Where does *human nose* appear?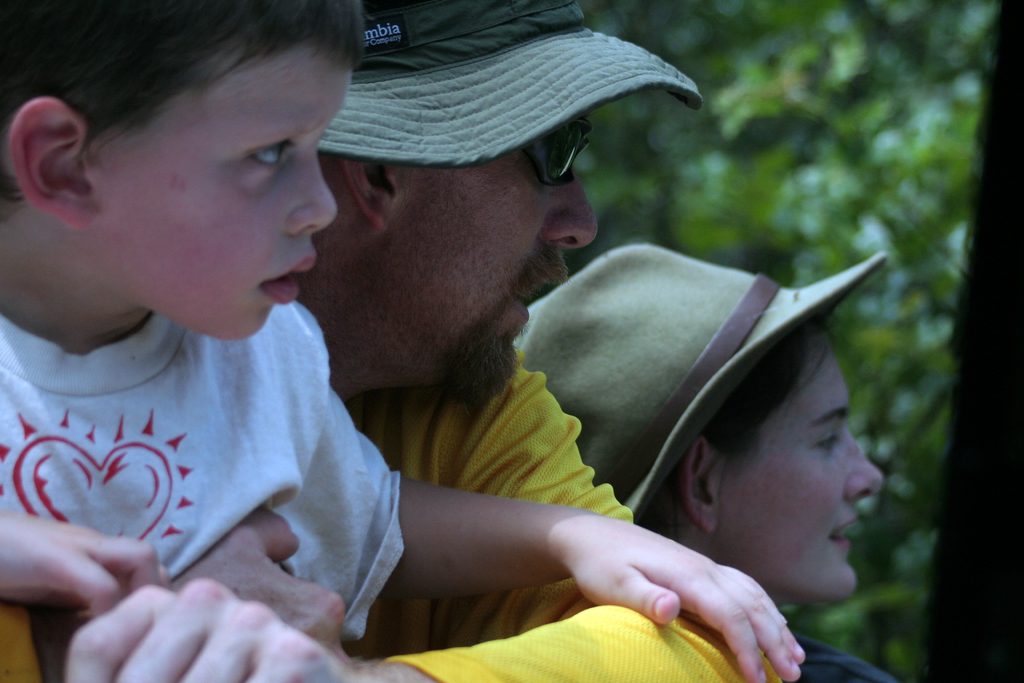
Appears at (left=846, top=433, right=886, bottom=502).
